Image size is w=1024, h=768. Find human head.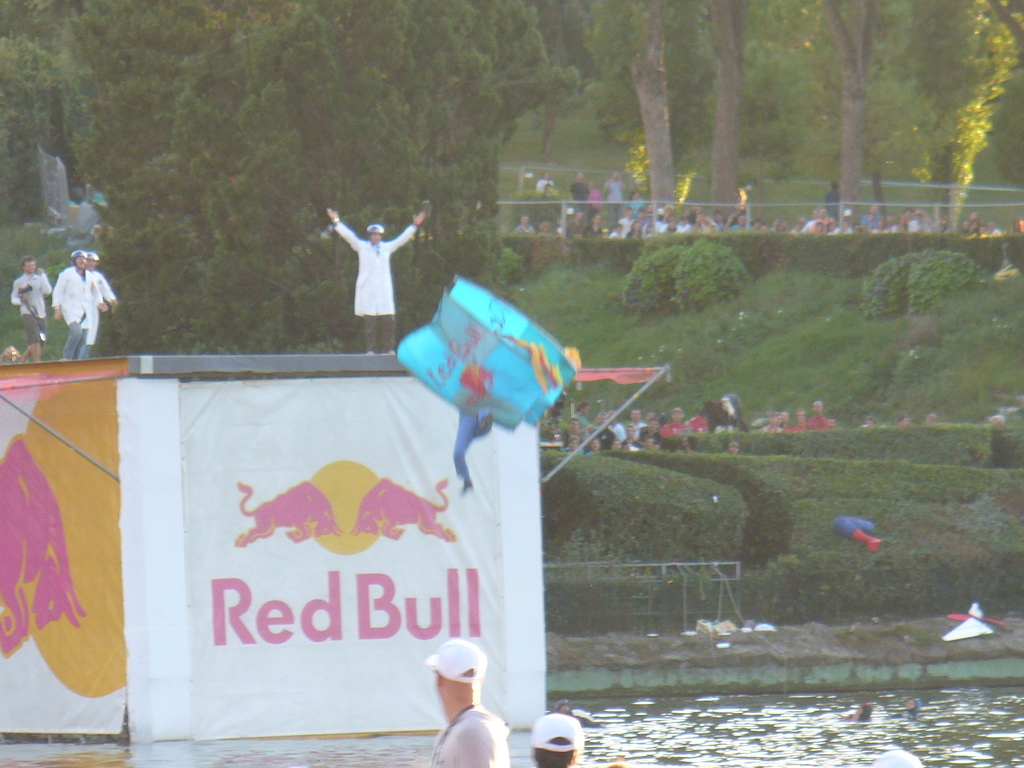
bbox(22, 257, 35, 273).
